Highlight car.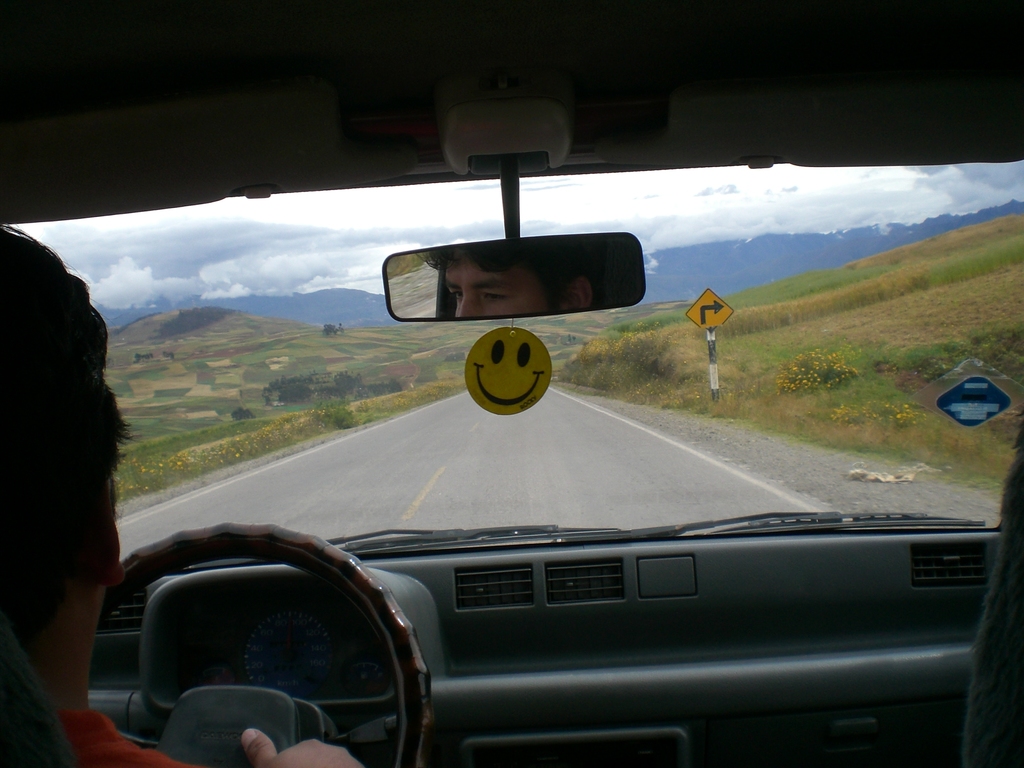
Highlighted region: {"left": 0, "top": 0, "right": 1023, "bottom": 767}.
